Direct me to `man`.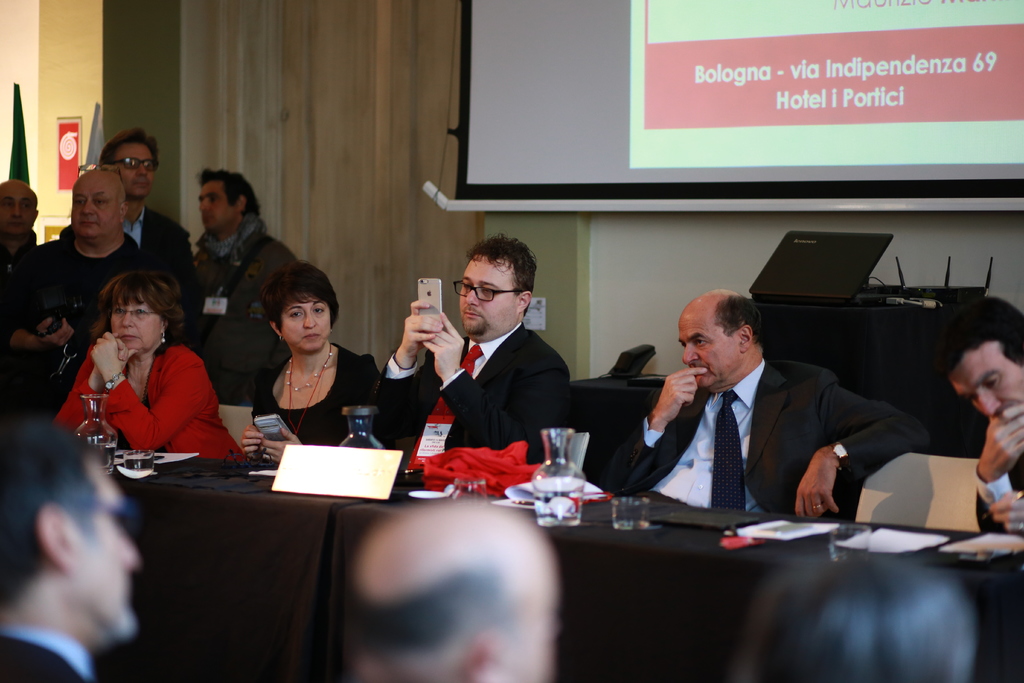
Direction: 67/124/191/276.
